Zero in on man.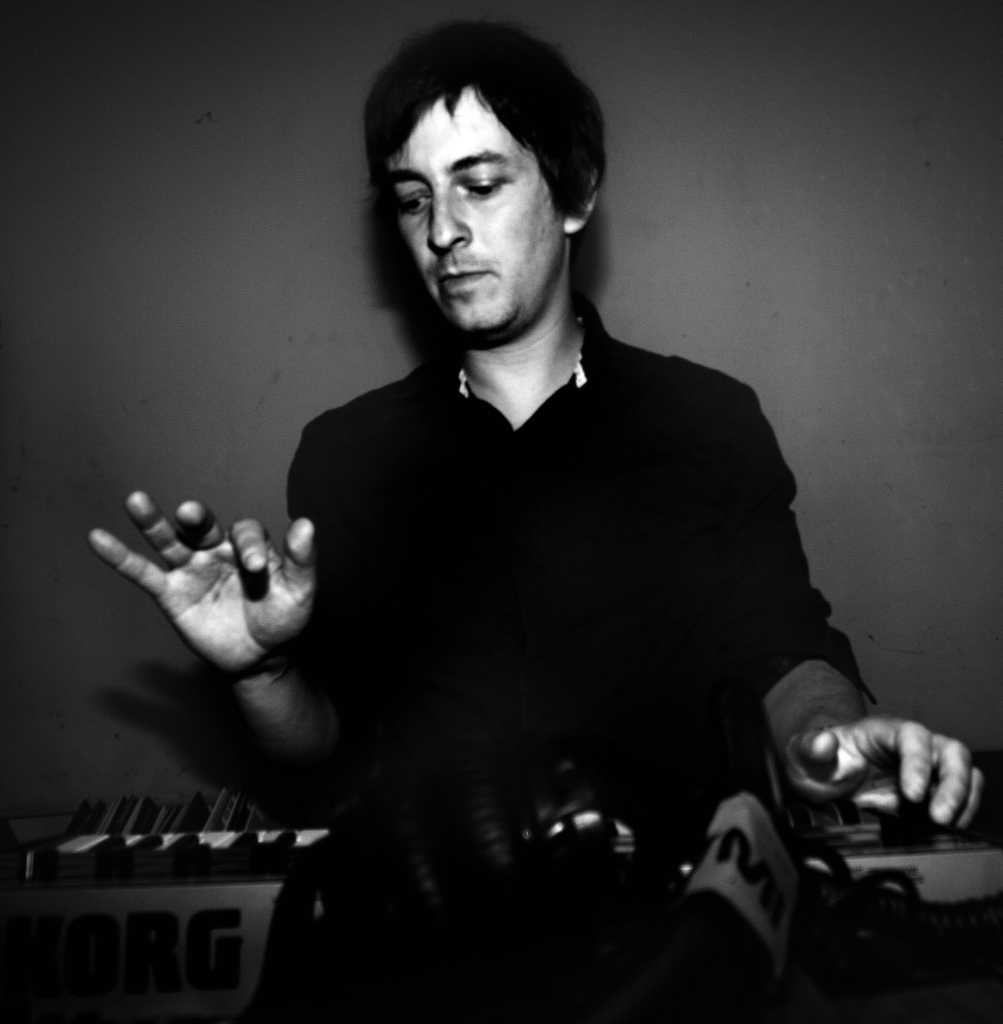
Zeroed in: 90 18 977 1023.
